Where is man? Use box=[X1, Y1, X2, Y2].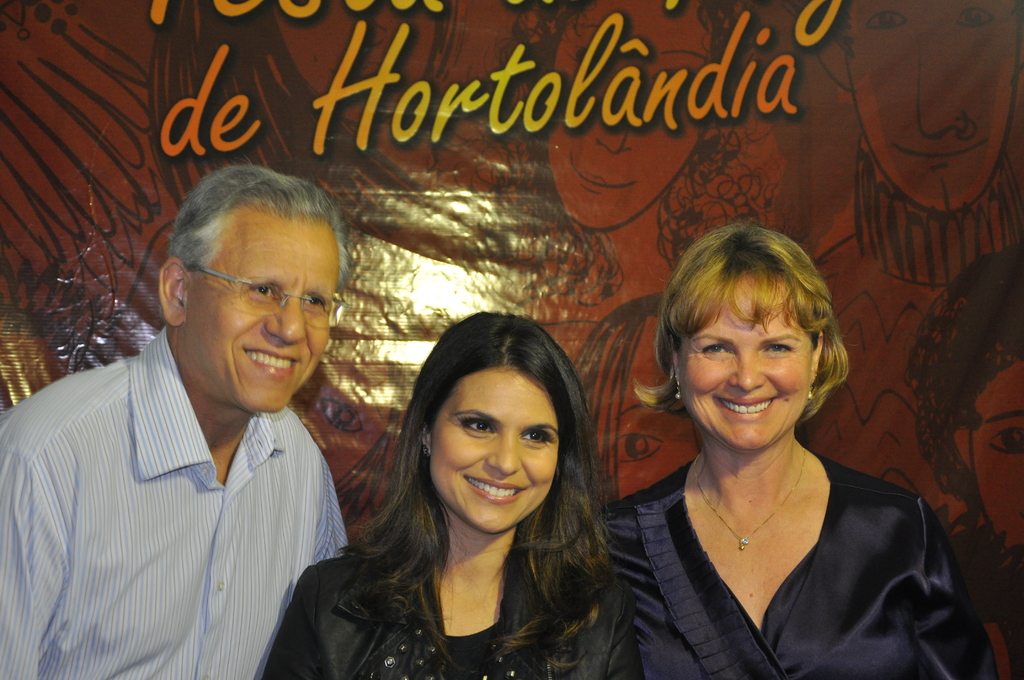
box=[13, 174, 390, 667].
